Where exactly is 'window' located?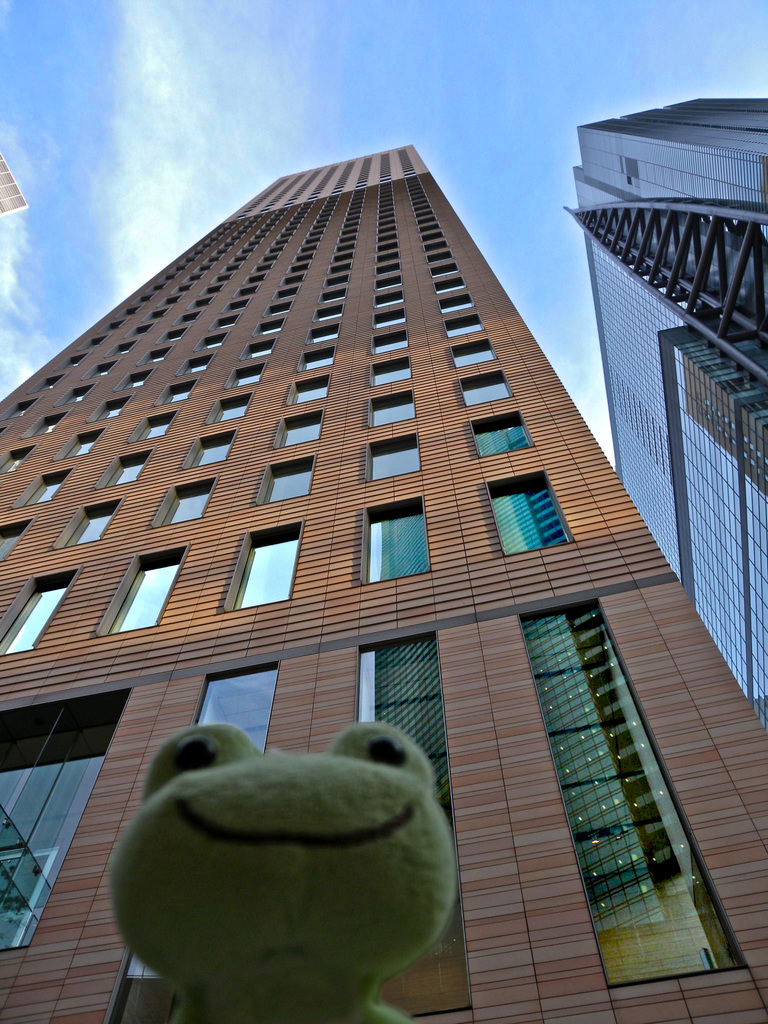
Its bounding box is select_region(455, 366, 513, 408).
